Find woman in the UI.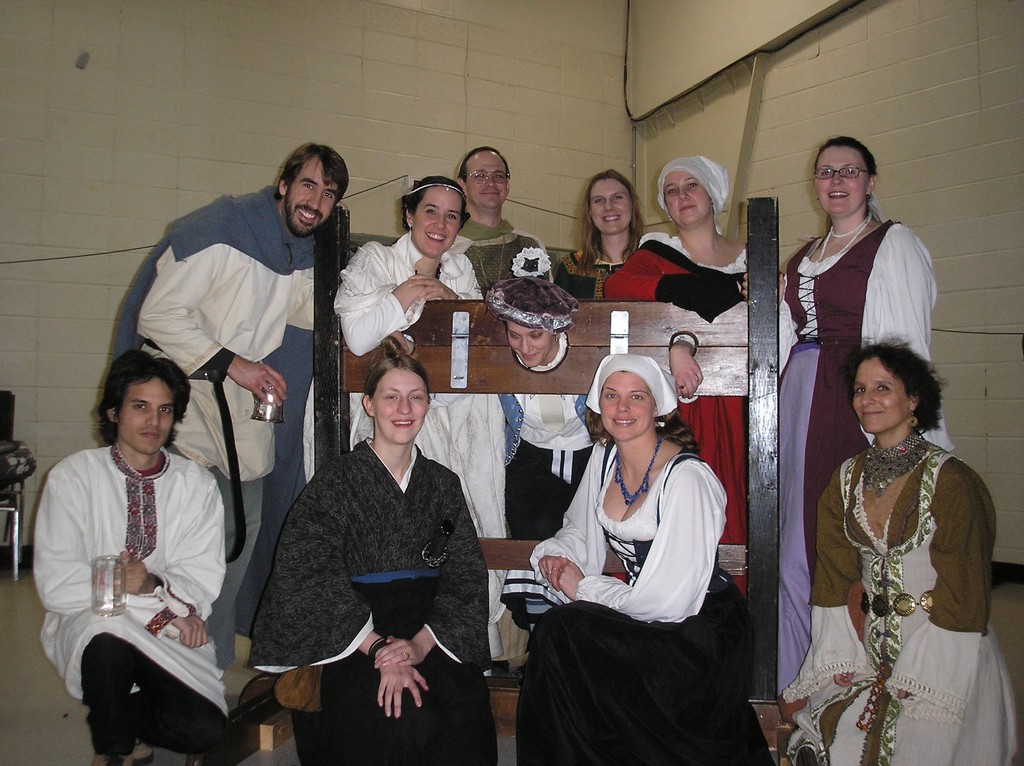
UI element at detection(602, 148, 751, 591).
